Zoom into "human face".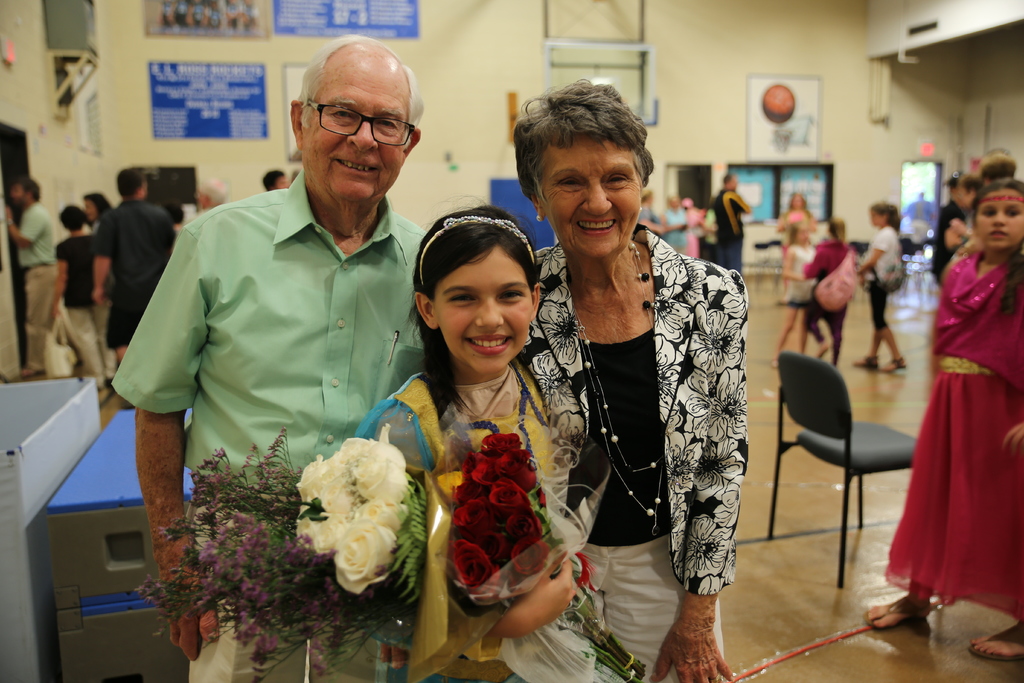
Zoom target: (x1=431, y1=241, x2=532, y2=370).
